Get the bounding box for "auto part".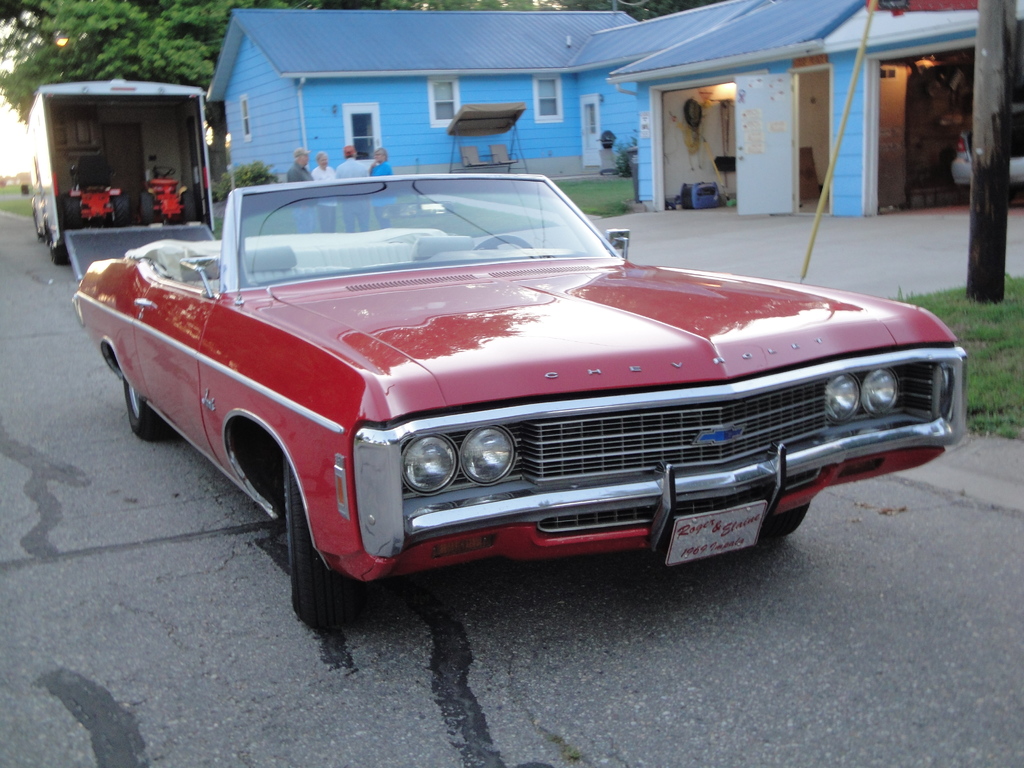
[x1=288, y1=453, x2=344, y2=630].
